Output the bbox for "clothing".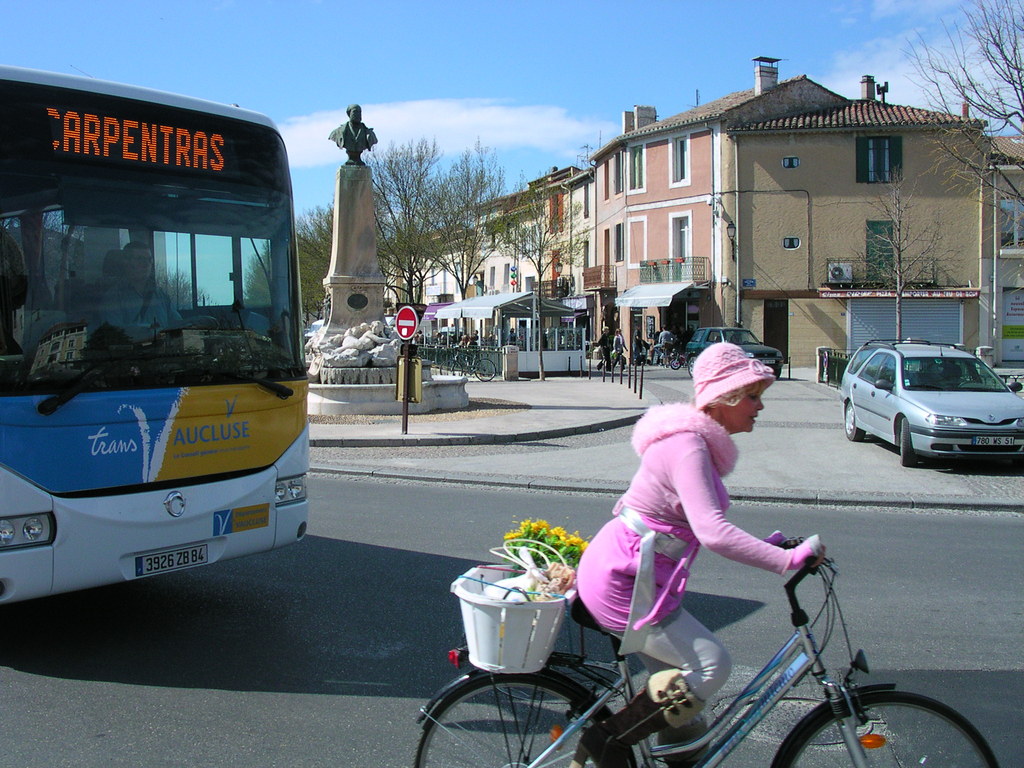
650:332:678:357.
